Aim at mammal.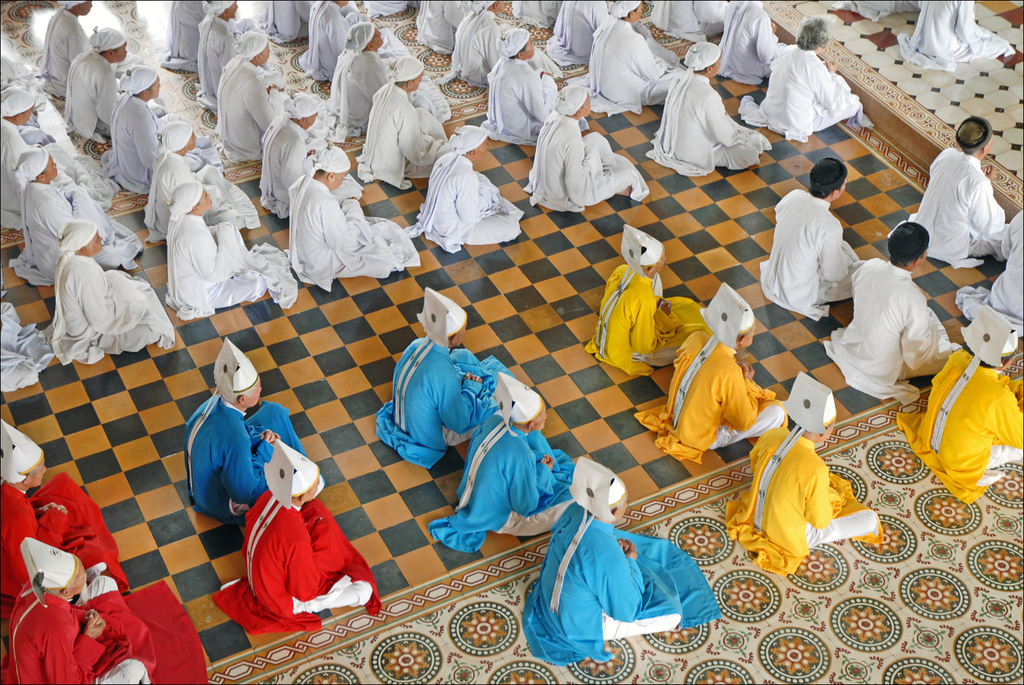
Aimed at pyautogui.locateOnScreen(0, 532, 207, 684).
